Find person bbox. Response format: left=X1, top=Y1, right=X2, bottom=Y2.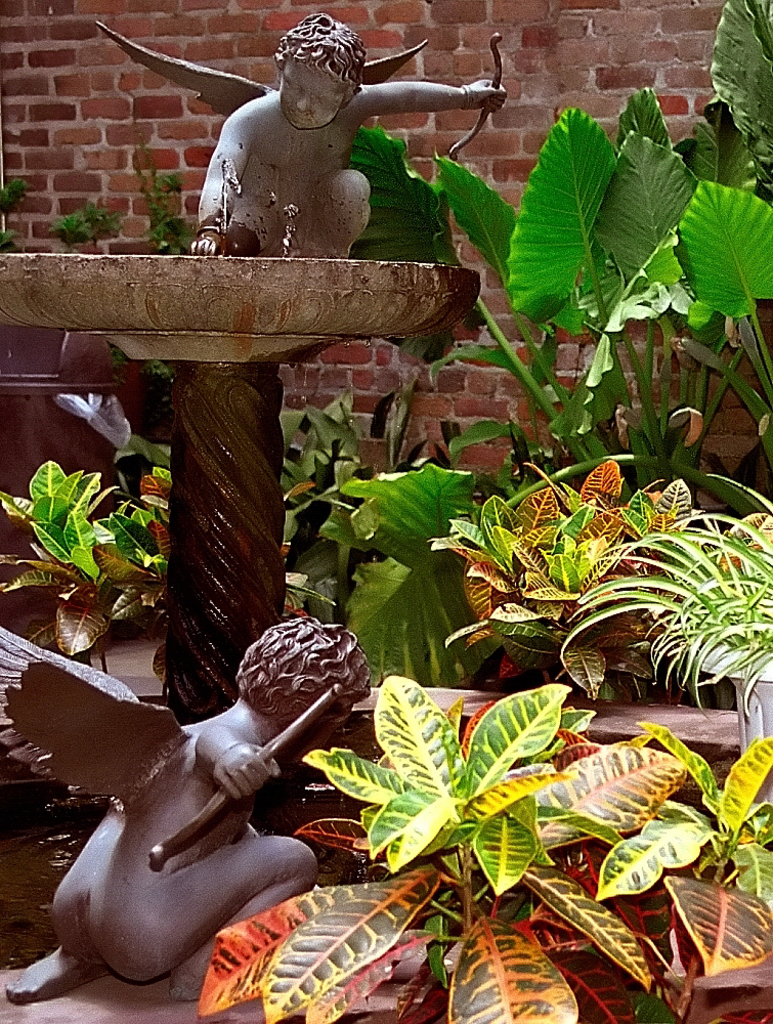
left=180, top=9, right=496, bottom=253.
